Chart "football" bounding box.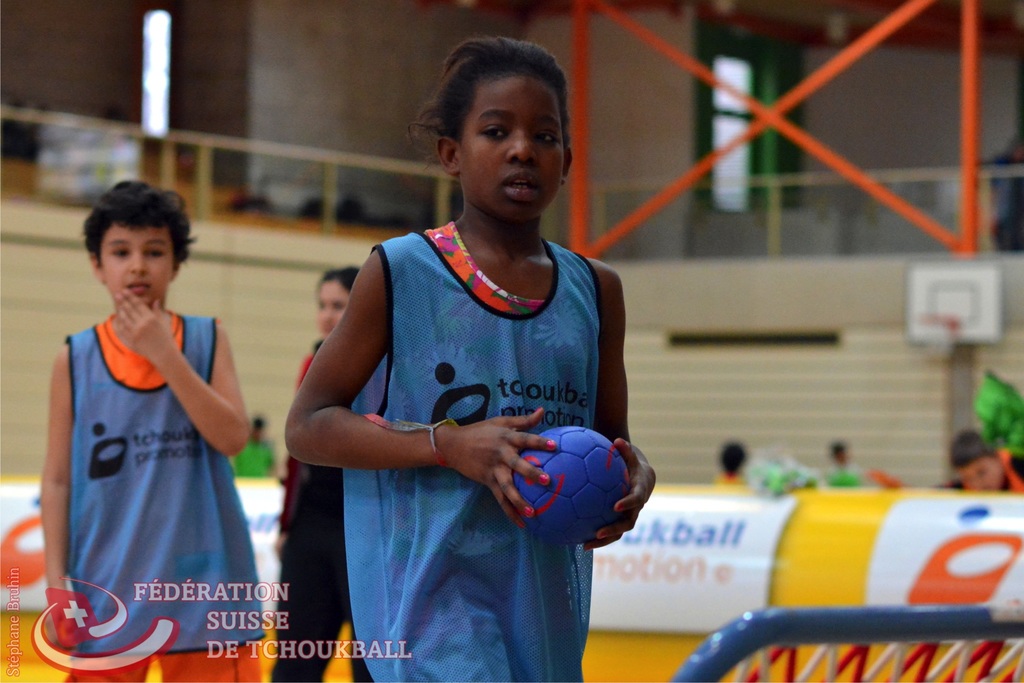
Charted: select_region(513, 430, 637, 546).
